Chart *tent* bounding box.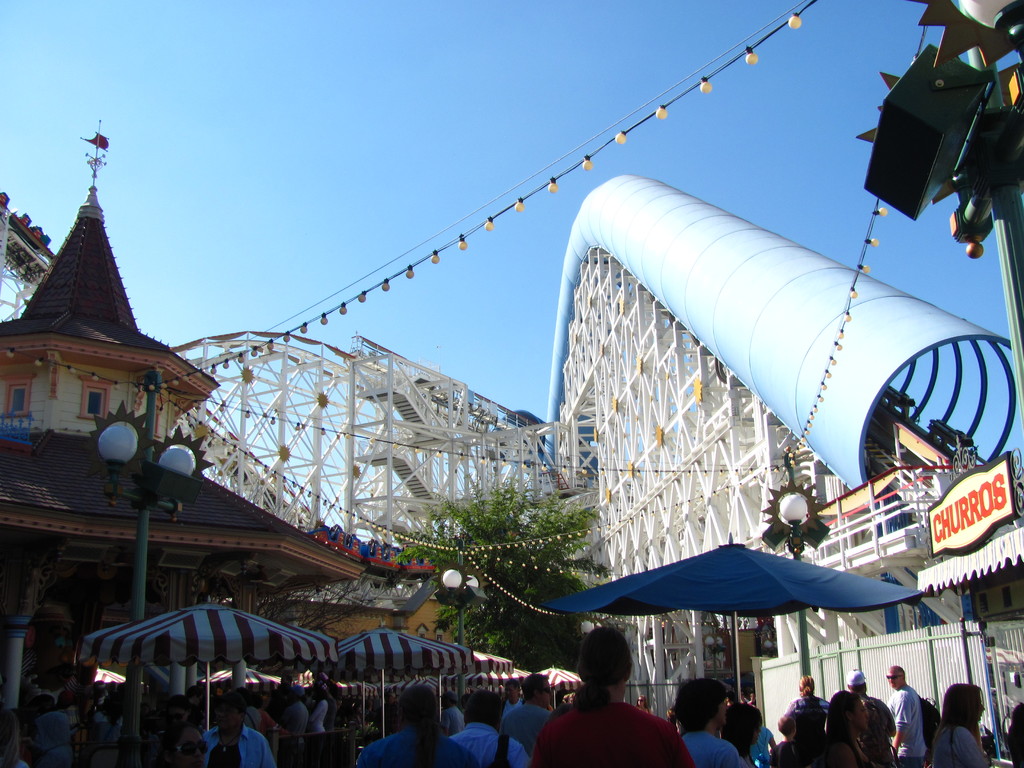
Charted: select_region(73, 600, 336, 735).
